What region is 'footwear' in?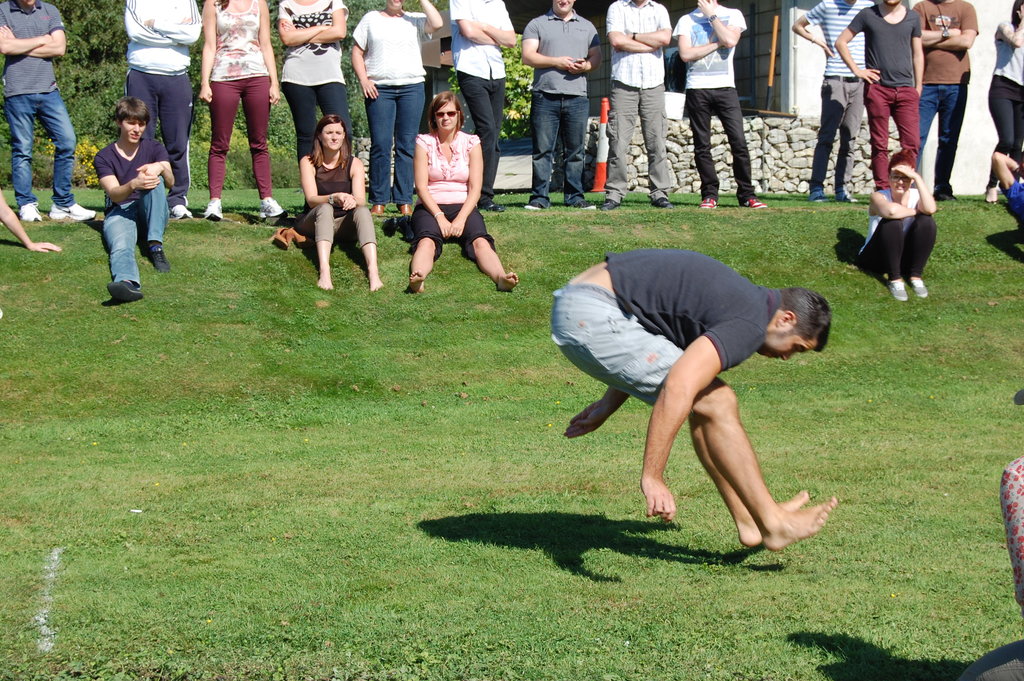
rect(909, 281, 924, 298).
